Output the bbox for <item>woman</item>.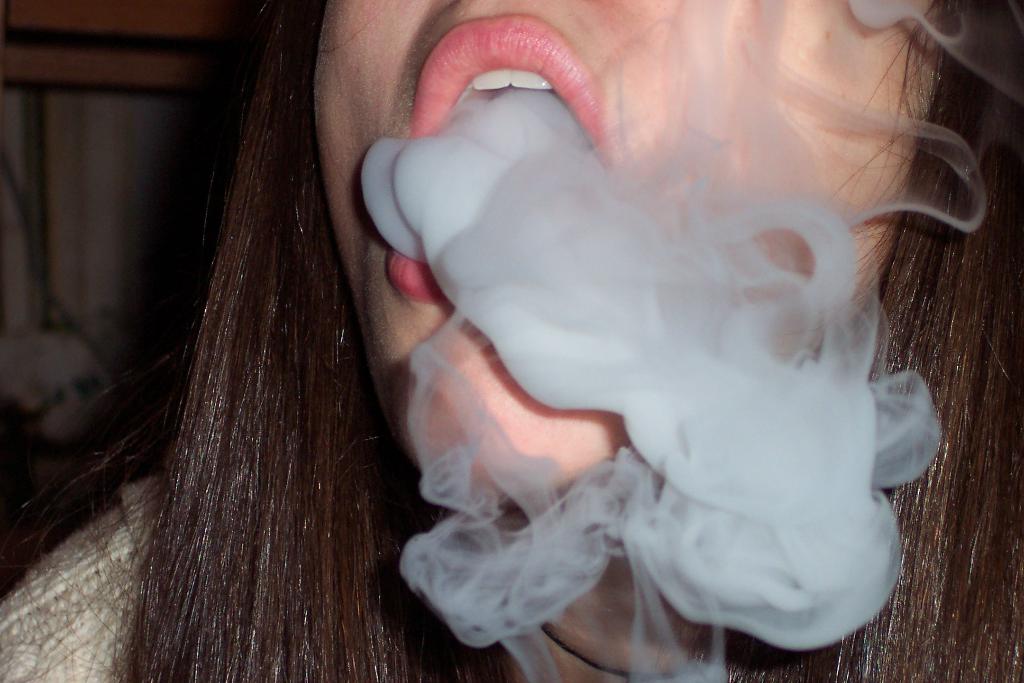
{"left": 0, "top": 0, "right": 1023, "bottom": 682}.
